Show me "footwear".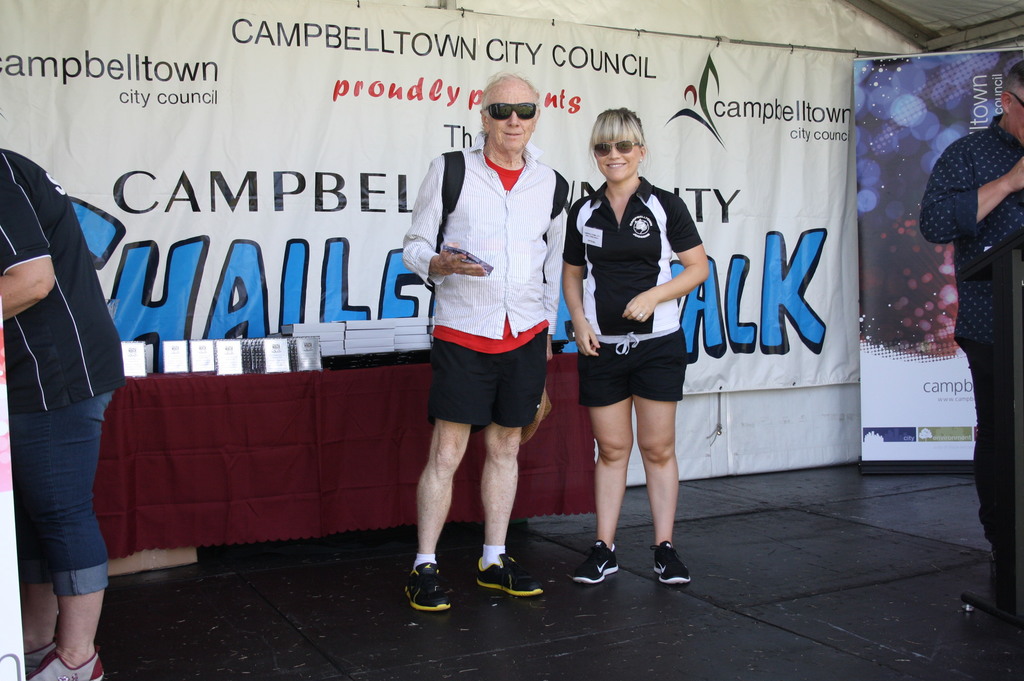
"footwear" is here: pyautogui.locateOnScreen(474, 553, 543, 600).
